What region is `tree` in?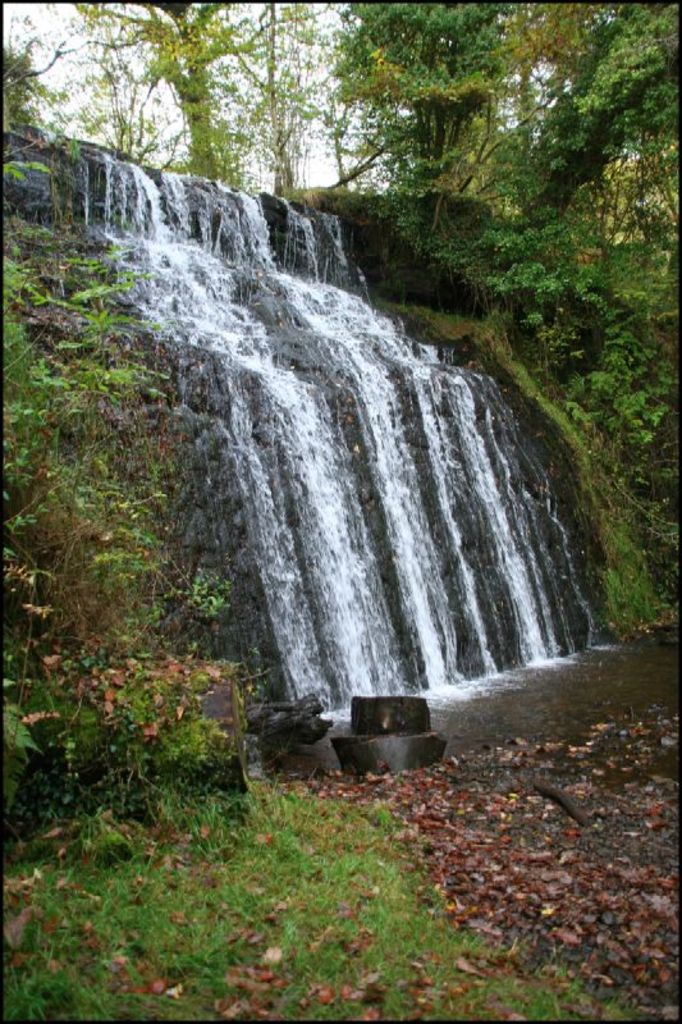
crop(47, 0, 342, 186).
